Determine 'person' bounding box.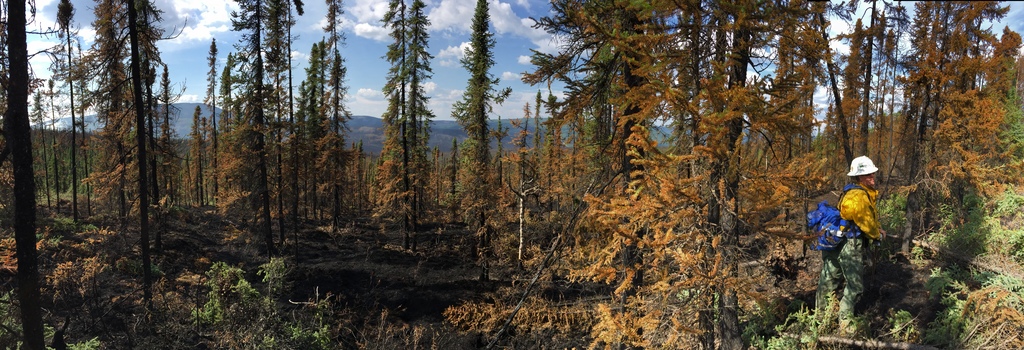
Determined: bbox=[822, 149, 902, 333].
